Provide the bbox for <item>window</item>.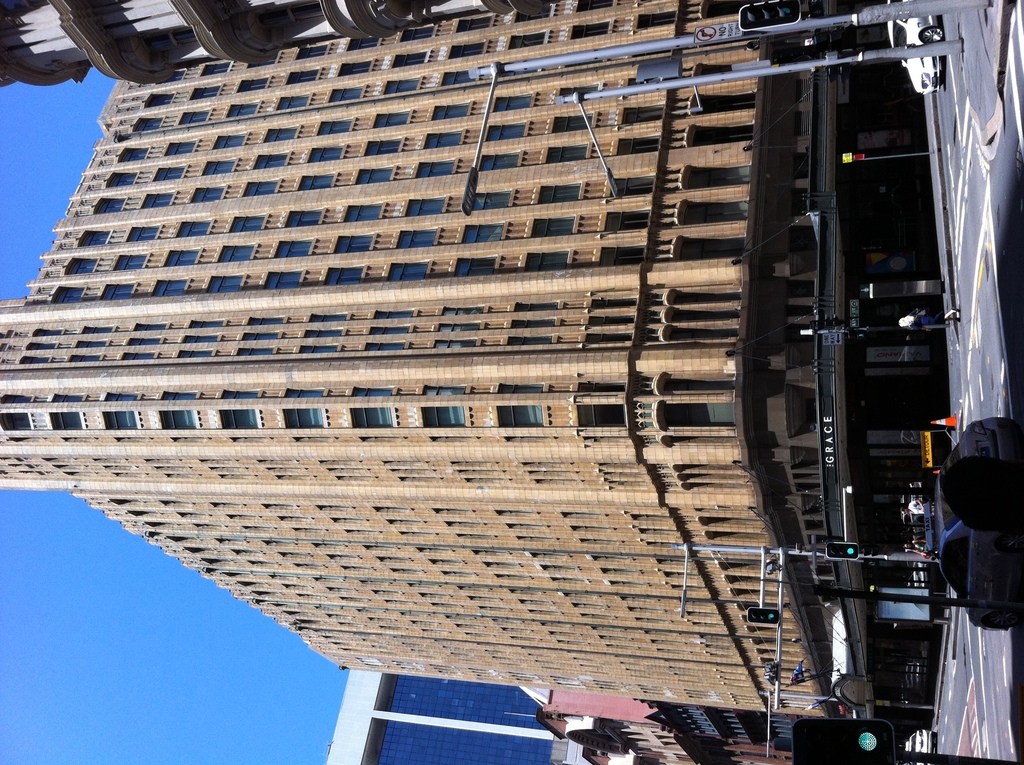
bbox=(189, 84, 227, 102).
